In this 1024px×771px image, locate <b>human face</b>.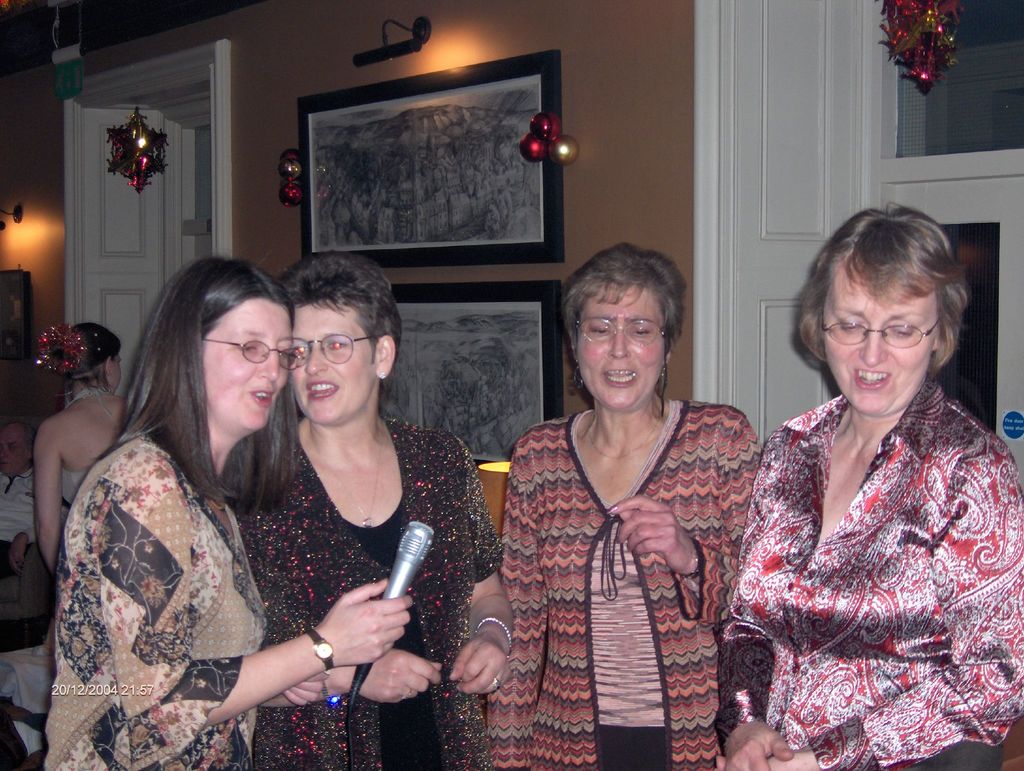
Bounding box: detection(819, 287, 934, 417).
